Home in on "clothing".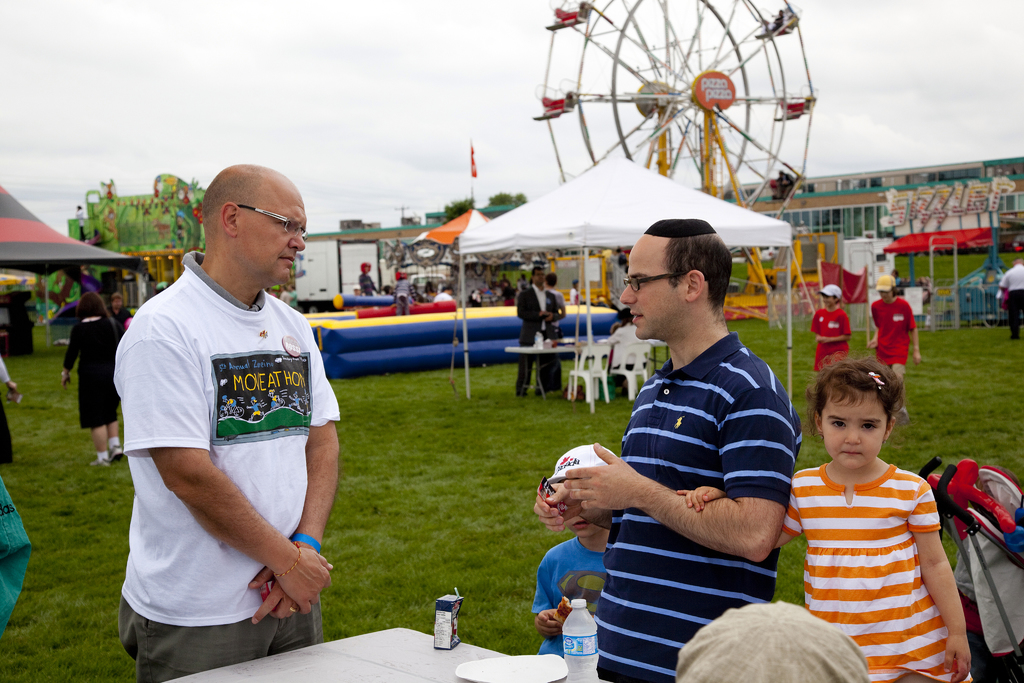
Homed in at bbox(758, 448, 970, 682).
